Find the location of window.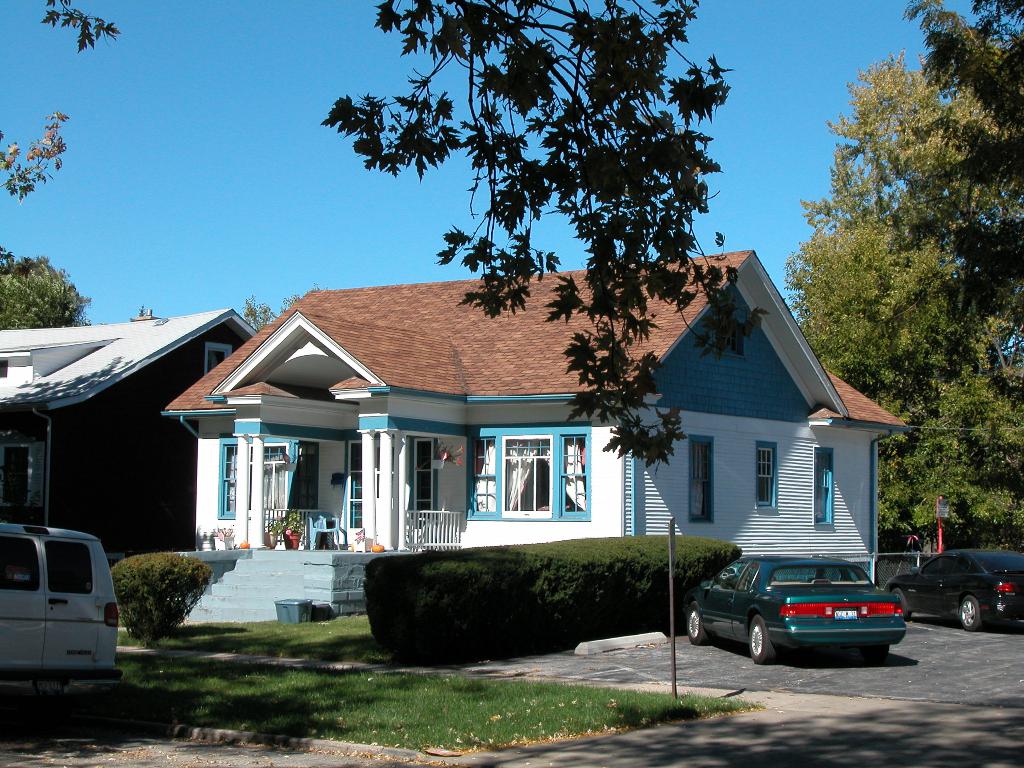
Location: (207,343,233,376).
